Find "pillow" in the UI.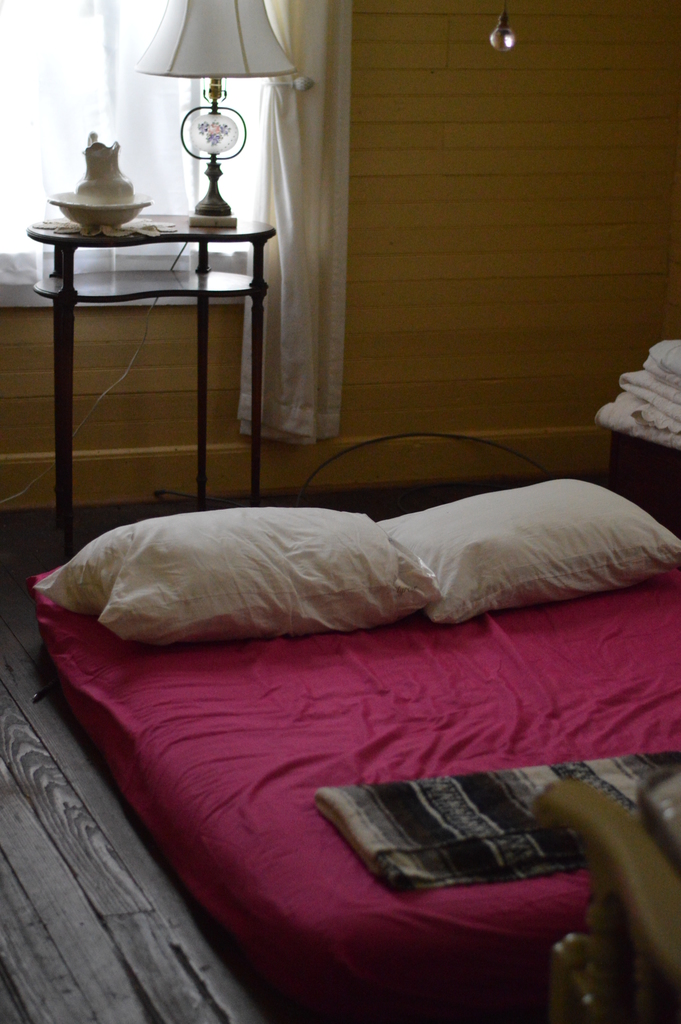
UI element at [x1=28, y1=512, x2=439, y2=646].
